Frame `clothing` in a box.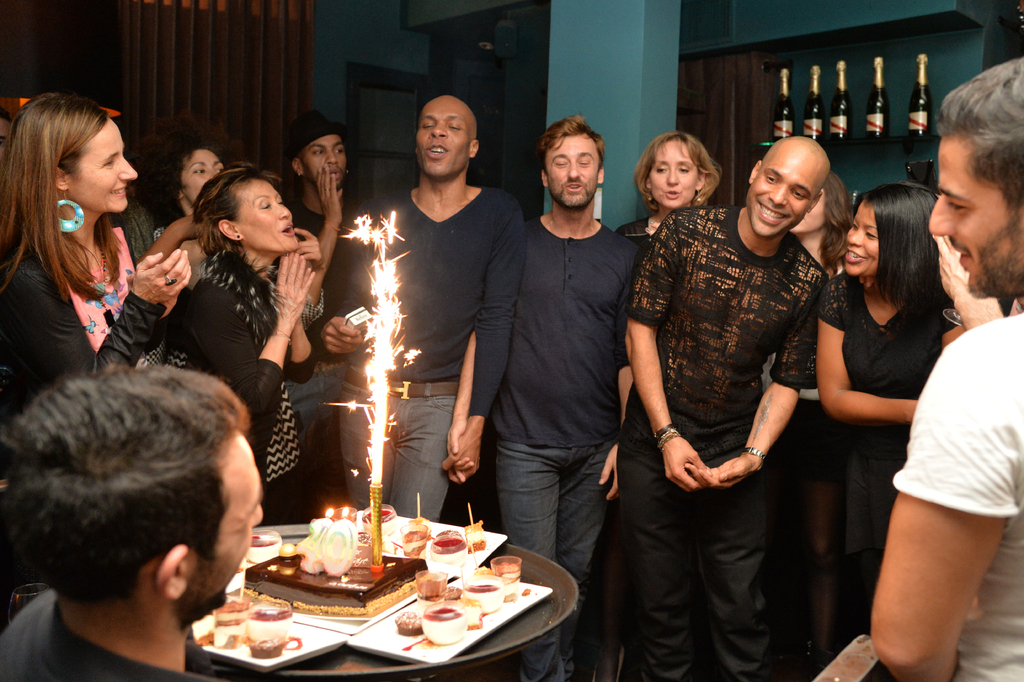
region(173, 233, 309, 529).
